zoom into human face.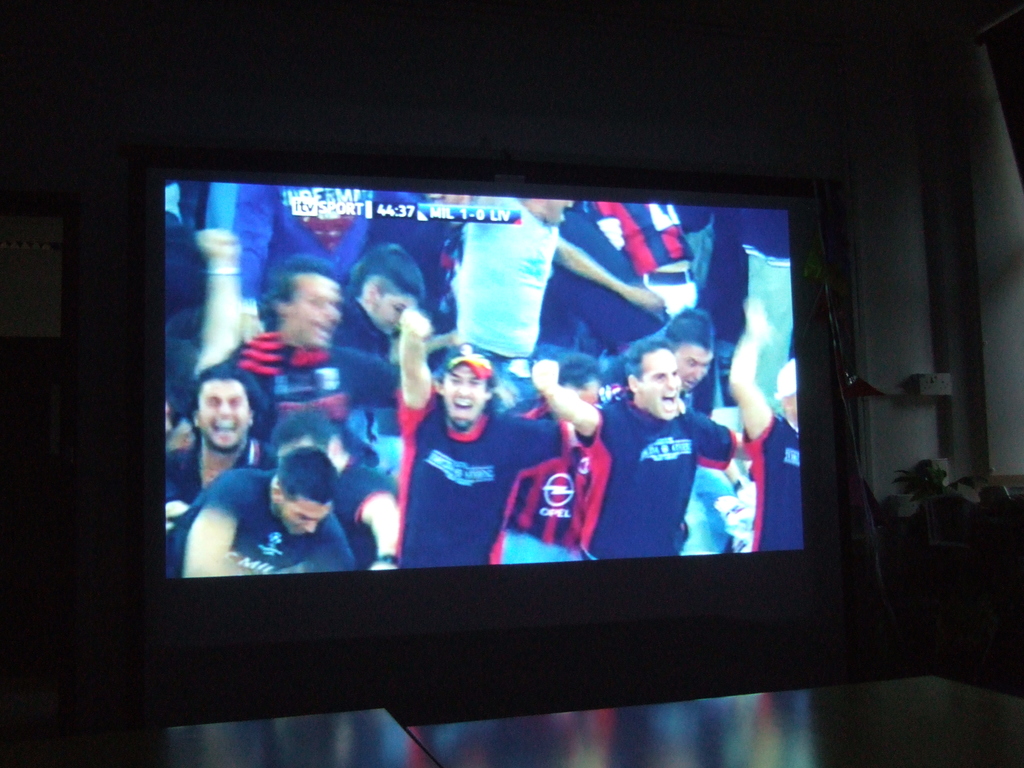
Zoom target: Rect(785, 392, 797, 426).
